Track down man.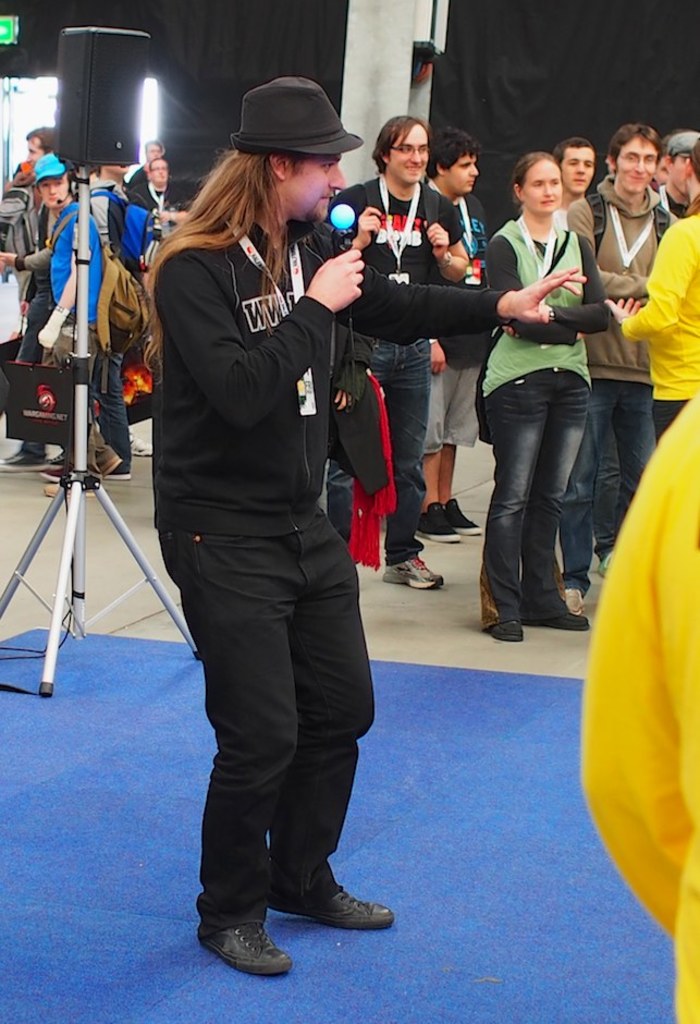
Tracked to (left=554, top=122, right=683, bottom=613).
